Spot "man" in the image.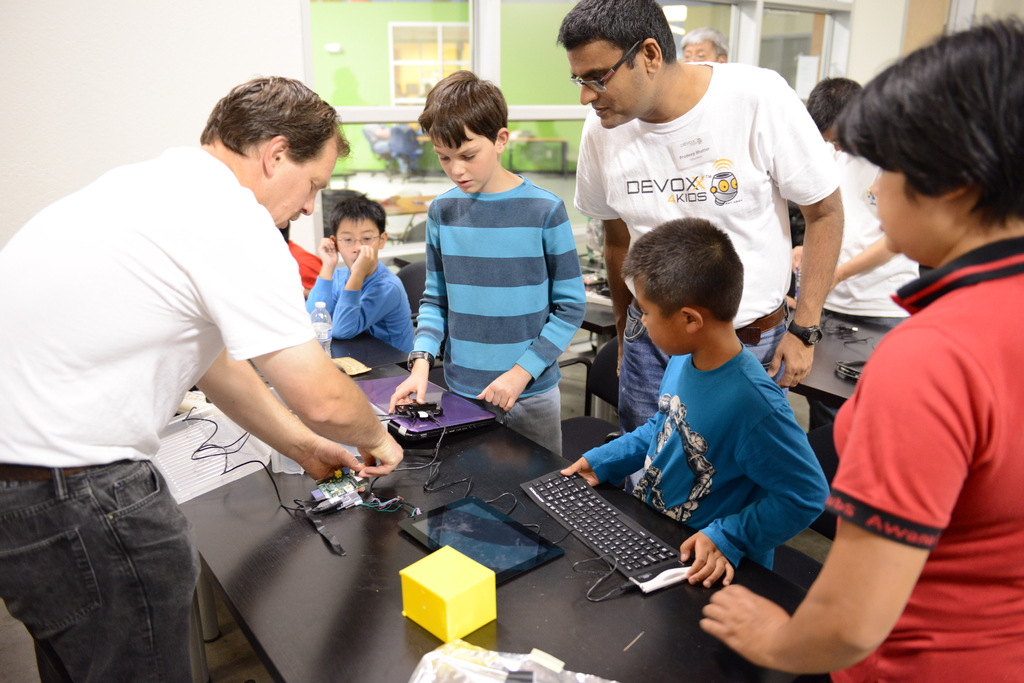
"man" found at {"left": 0, "top": 75, "right": 403, "bottom": 682}.
